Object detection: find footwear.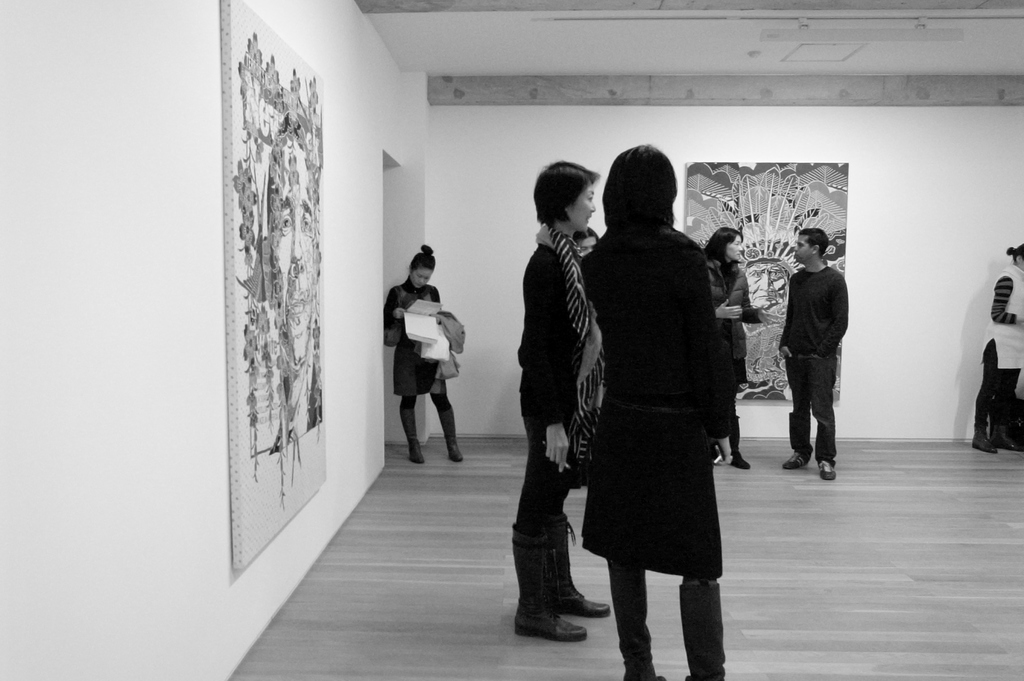
(left=819, top=459, right=837, bottom=480).
